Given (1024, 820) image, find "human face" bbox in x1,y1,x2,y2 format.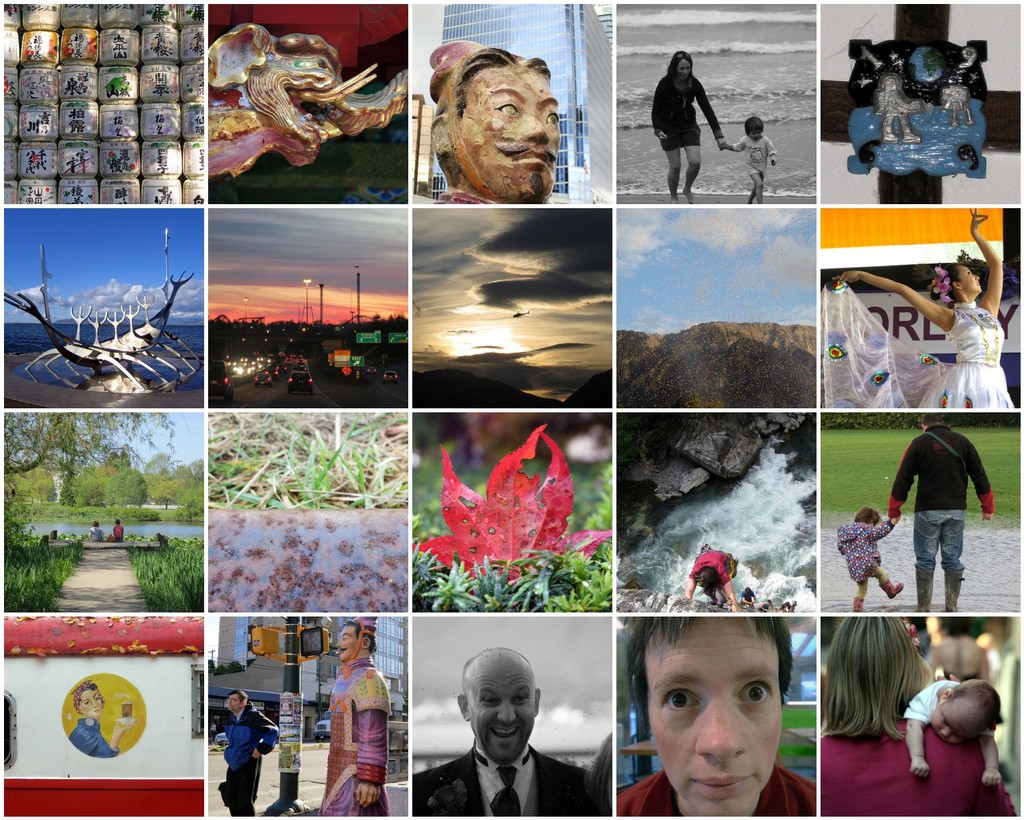
467,644,541,772.
